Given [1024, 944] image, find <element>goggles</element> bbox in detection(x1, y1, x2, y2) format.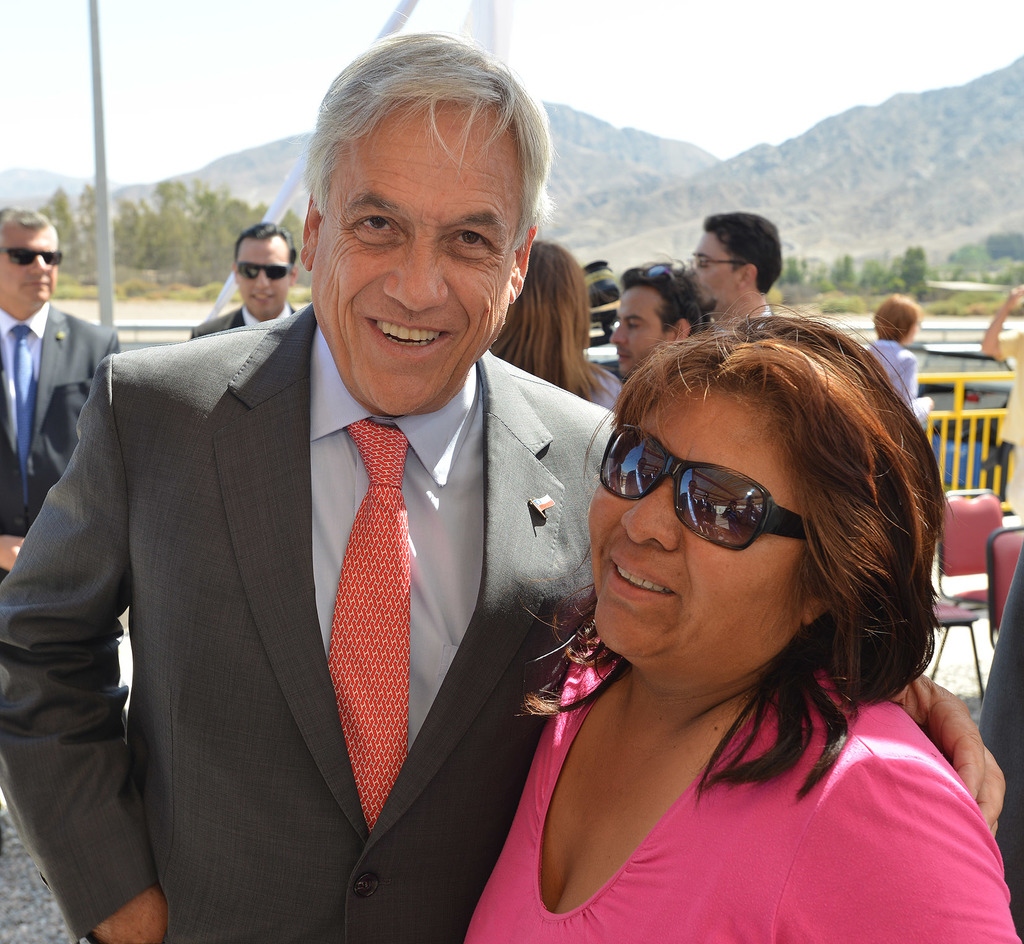
detection(612, 446, 842, 564).
